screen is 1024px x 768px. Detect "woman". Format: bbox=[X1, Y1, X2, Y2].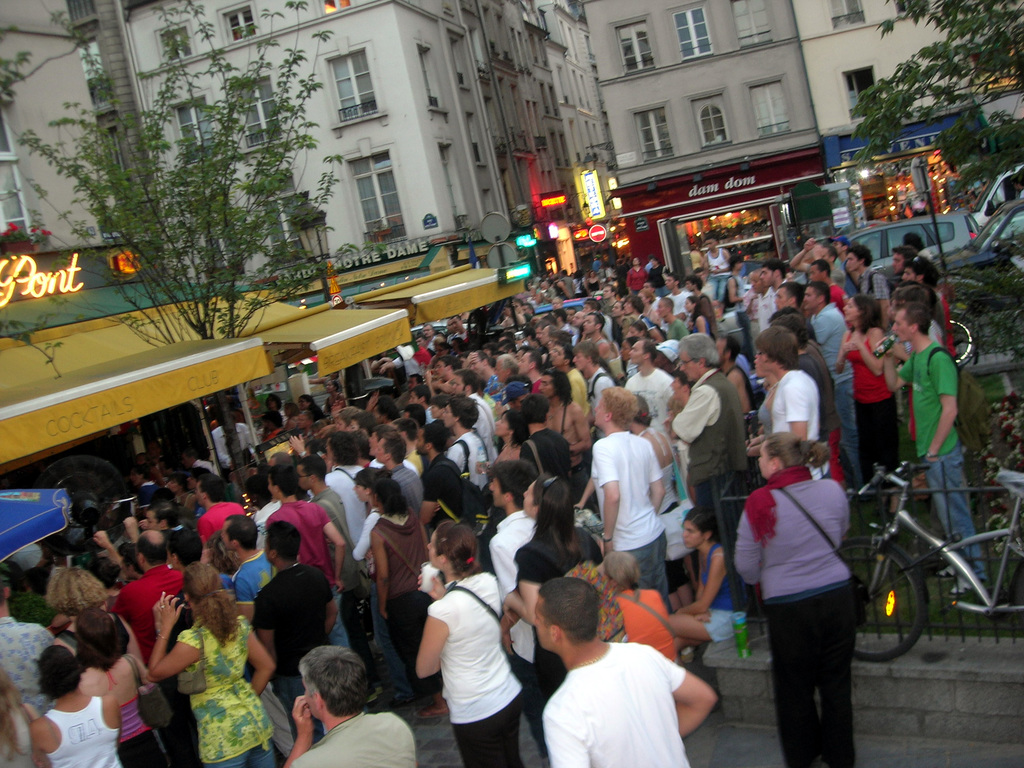
bbox=[145, 561, 278, 767].
